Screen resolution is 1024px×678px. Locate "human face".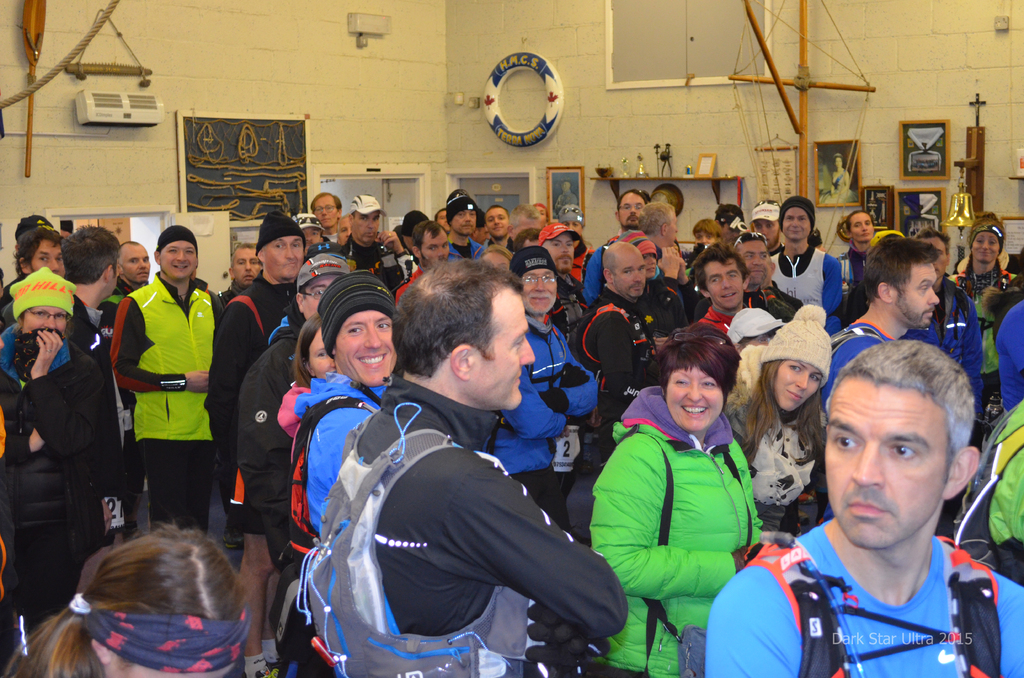
821:378:943:549.
